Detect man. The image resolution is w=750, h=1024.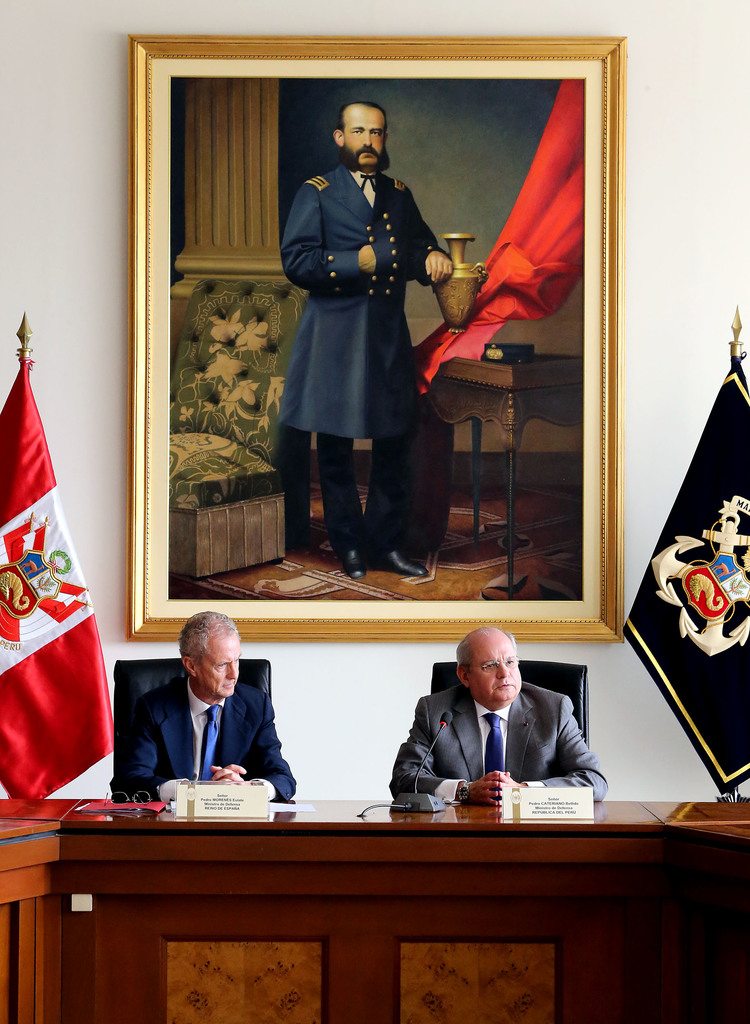
(394,615,613,801).
